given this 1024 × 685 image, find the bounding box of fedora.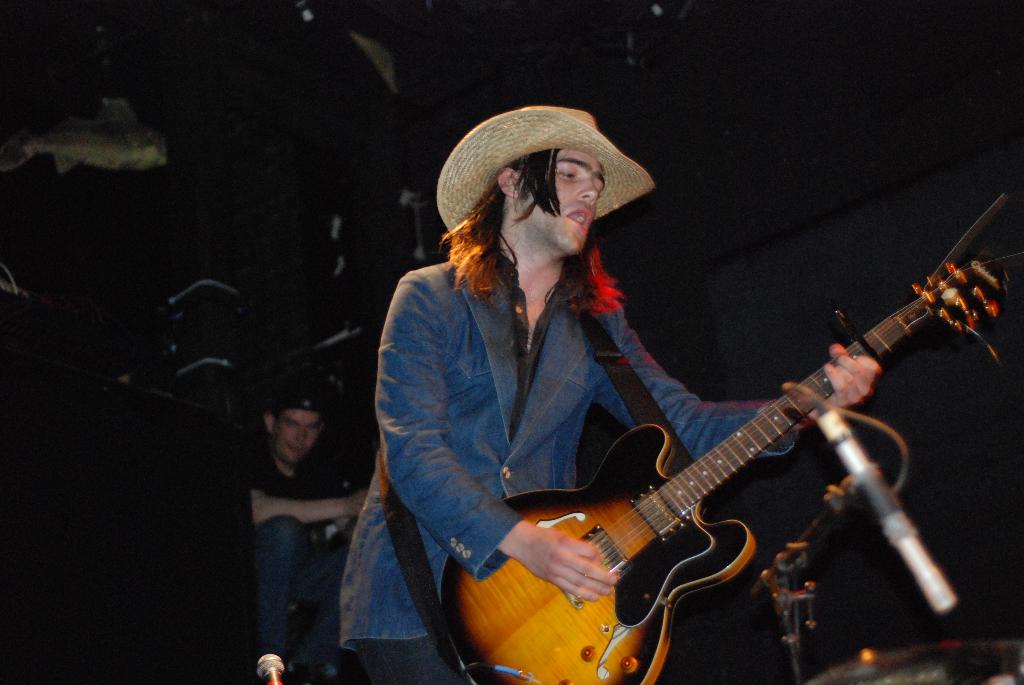
bbox(460, 92, 668, 246).
